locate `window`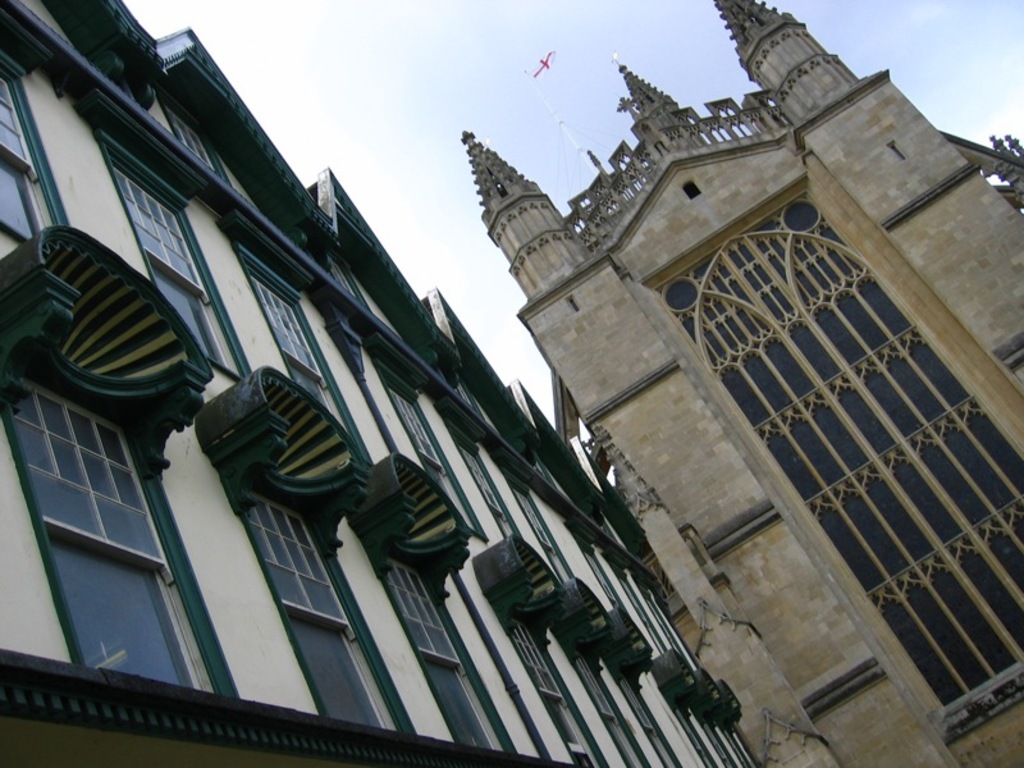
x1=572 y1=535 x2=623 y2=608
